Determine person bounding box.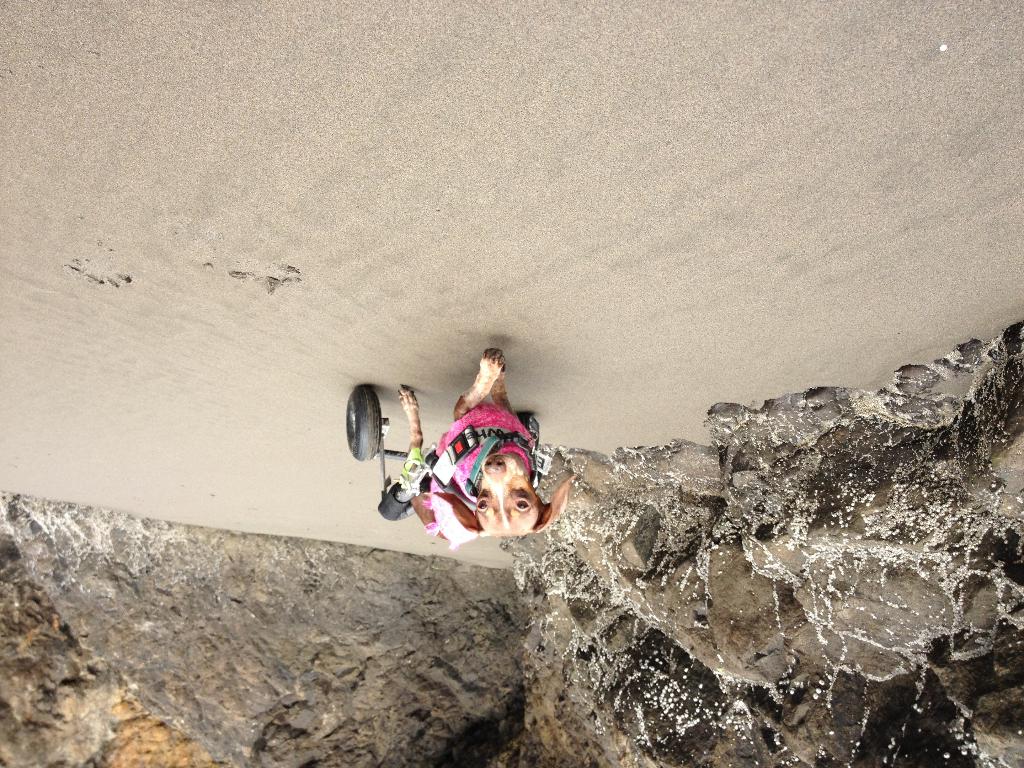
Determined: {"left": 376, "top": 394, "right": 560, "bottom": 566}.
